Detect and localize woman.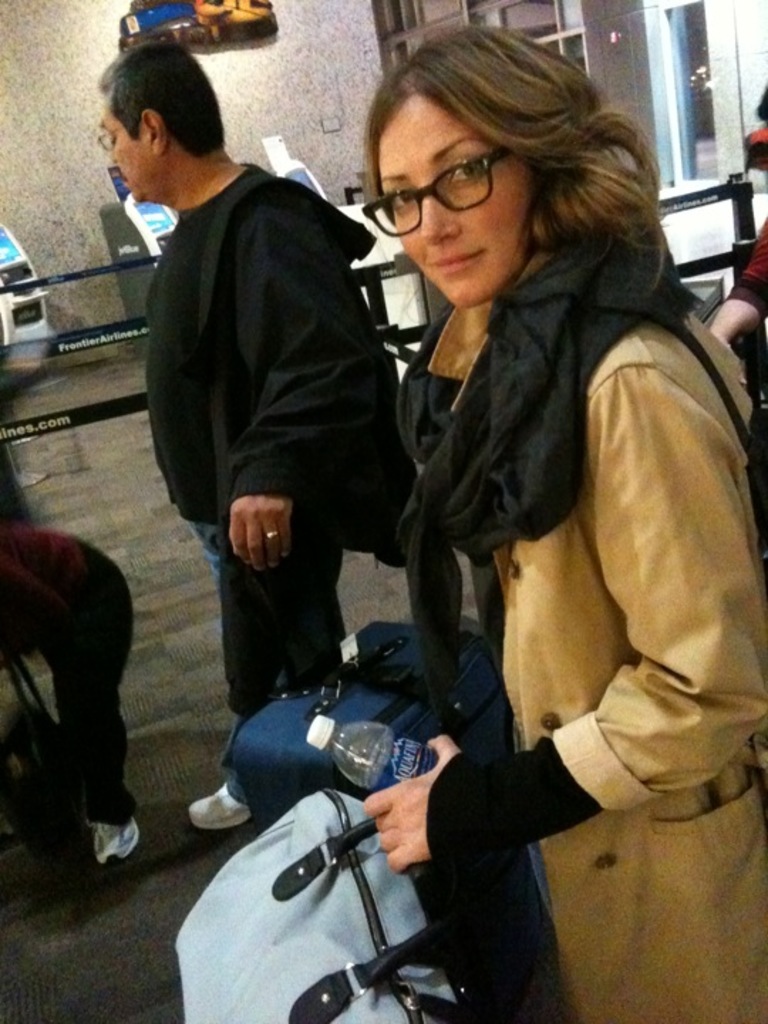
Localized at (x1=337, y1=0, x2=767, y2=1023).
